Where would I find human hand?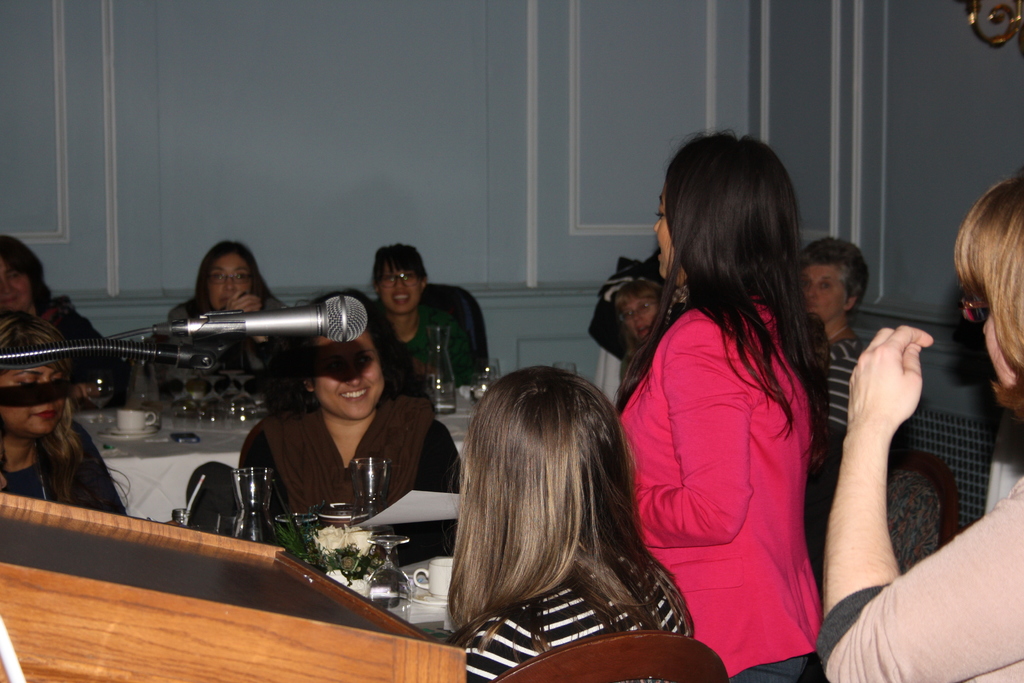
At [left=844, top=324, right=932, bottom=436].
